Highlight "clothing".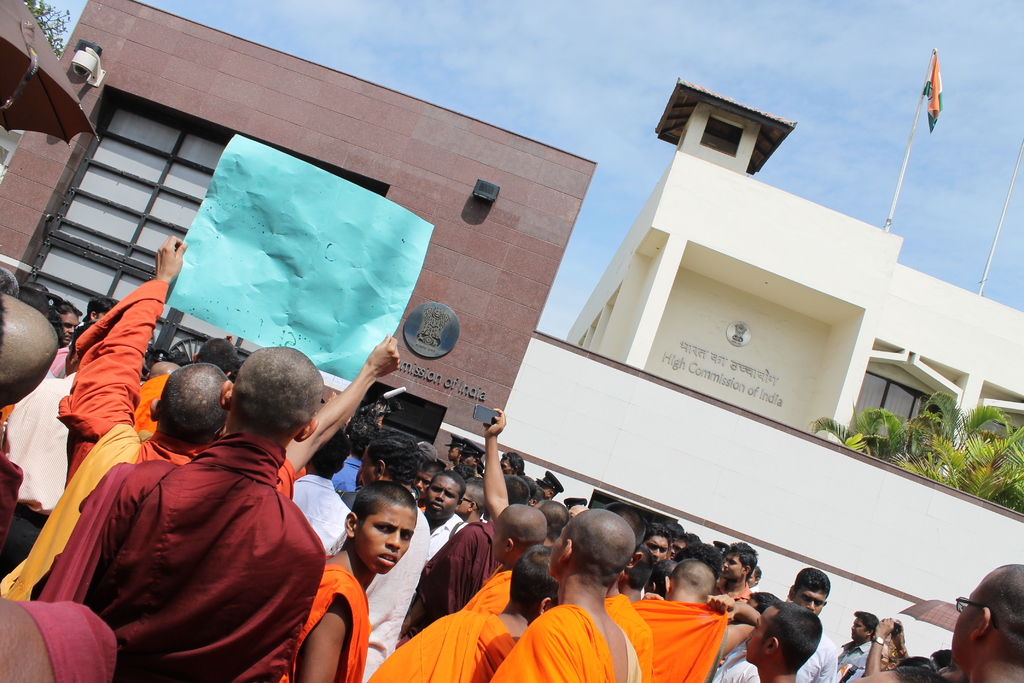
Highlighted region: rect(0, 280, 307, 605).
